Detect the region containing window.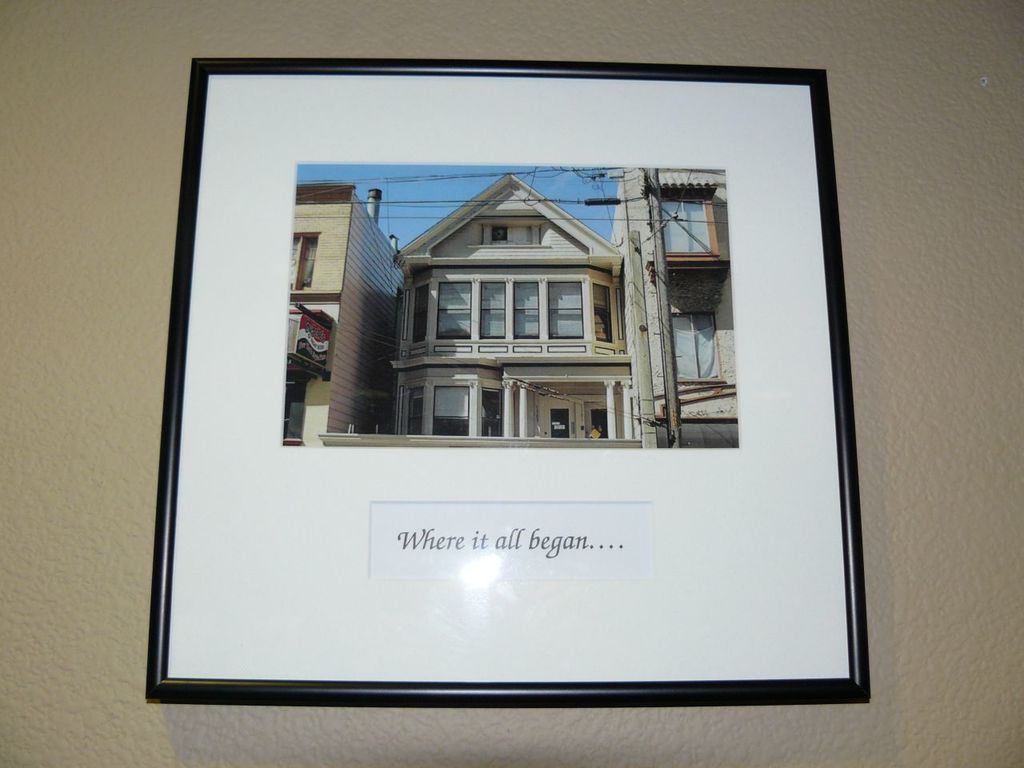
box=[663, 185, 713, 262].
